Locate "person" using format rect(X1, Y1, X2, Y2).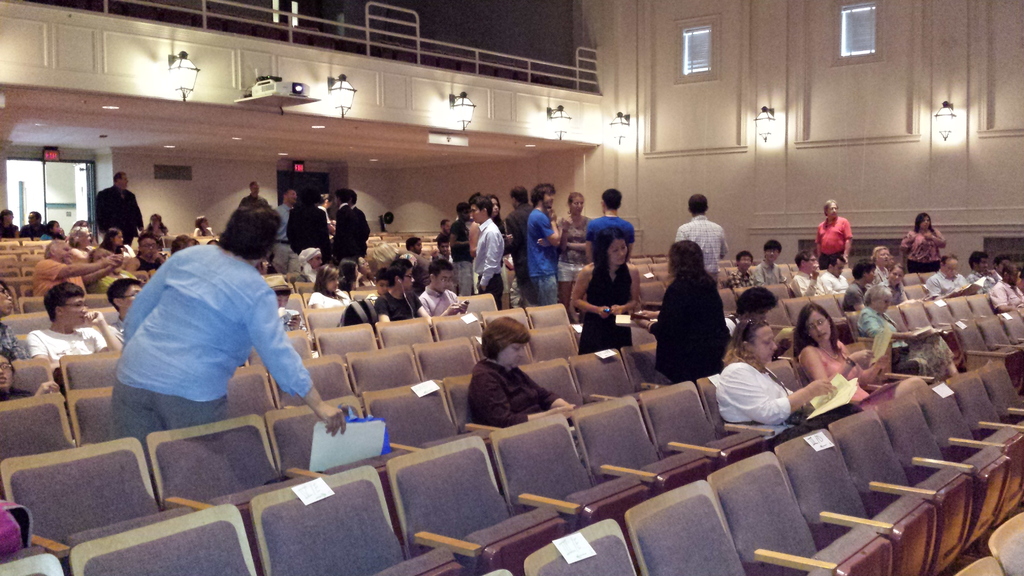
rect(20, 208, 44, 234).
